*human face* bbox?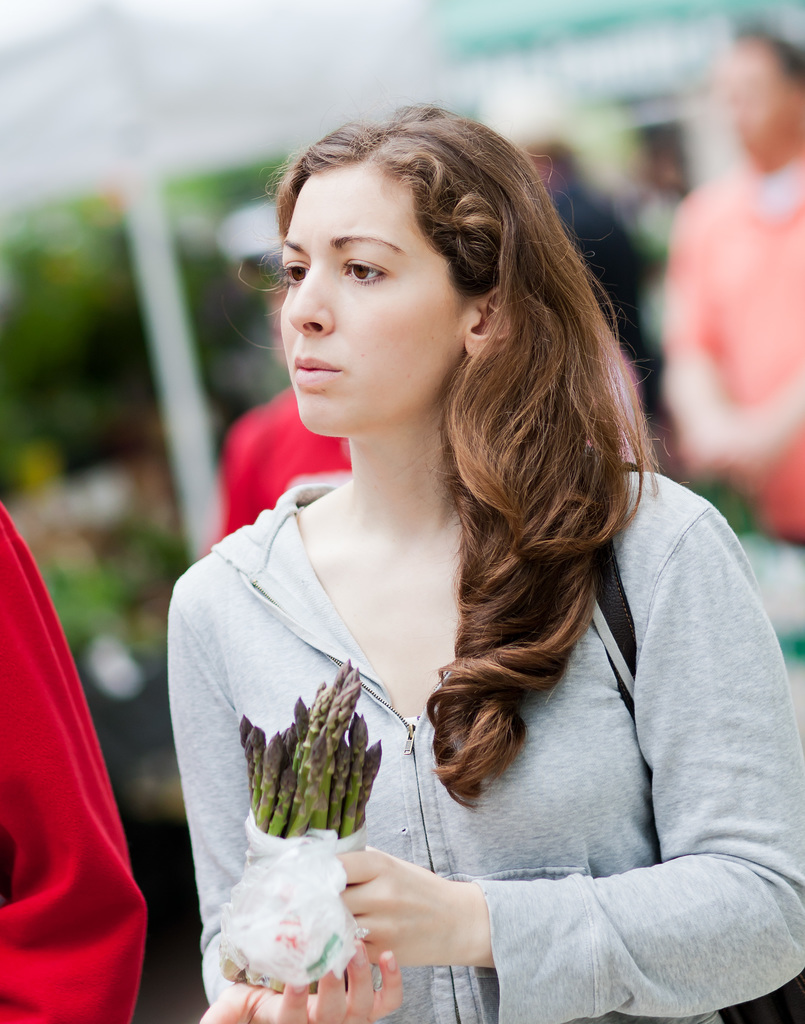
{"x1": 281, "y1": 174, "x2": 461, "y2": 431}
